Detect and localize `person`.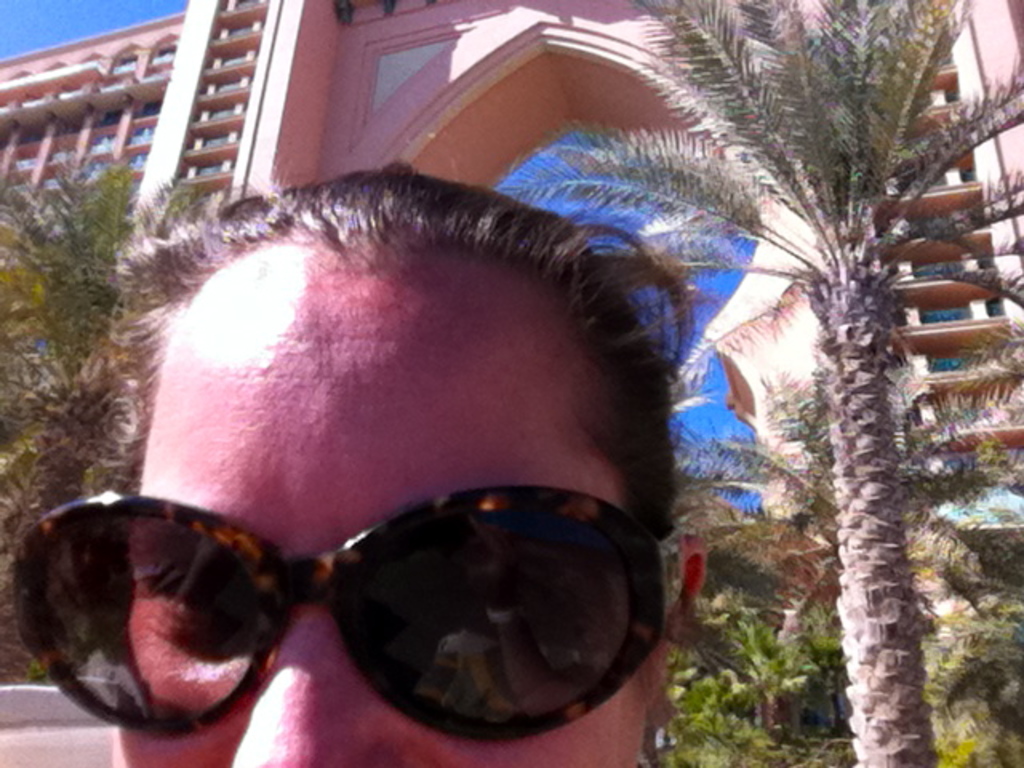
Localized at x1=10, y1=141, x2=806, y2=767.
